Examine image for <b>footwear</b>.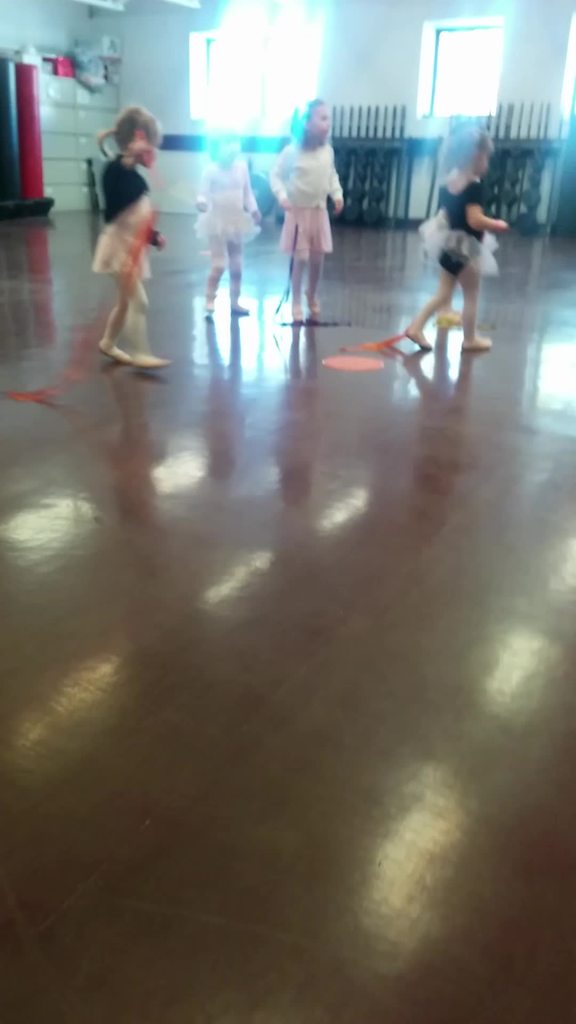
Examination result: (x1=461, y1=335, x2=493, y2=350).
